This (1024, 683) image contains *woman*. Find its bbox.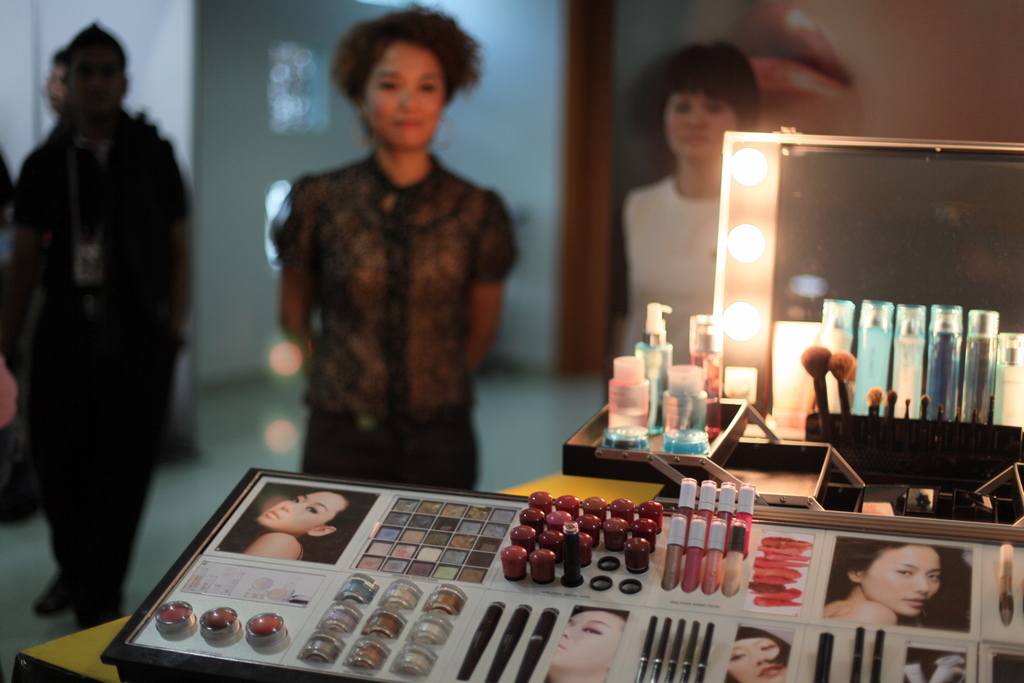
bbox=[616, 38, 757, 349].
